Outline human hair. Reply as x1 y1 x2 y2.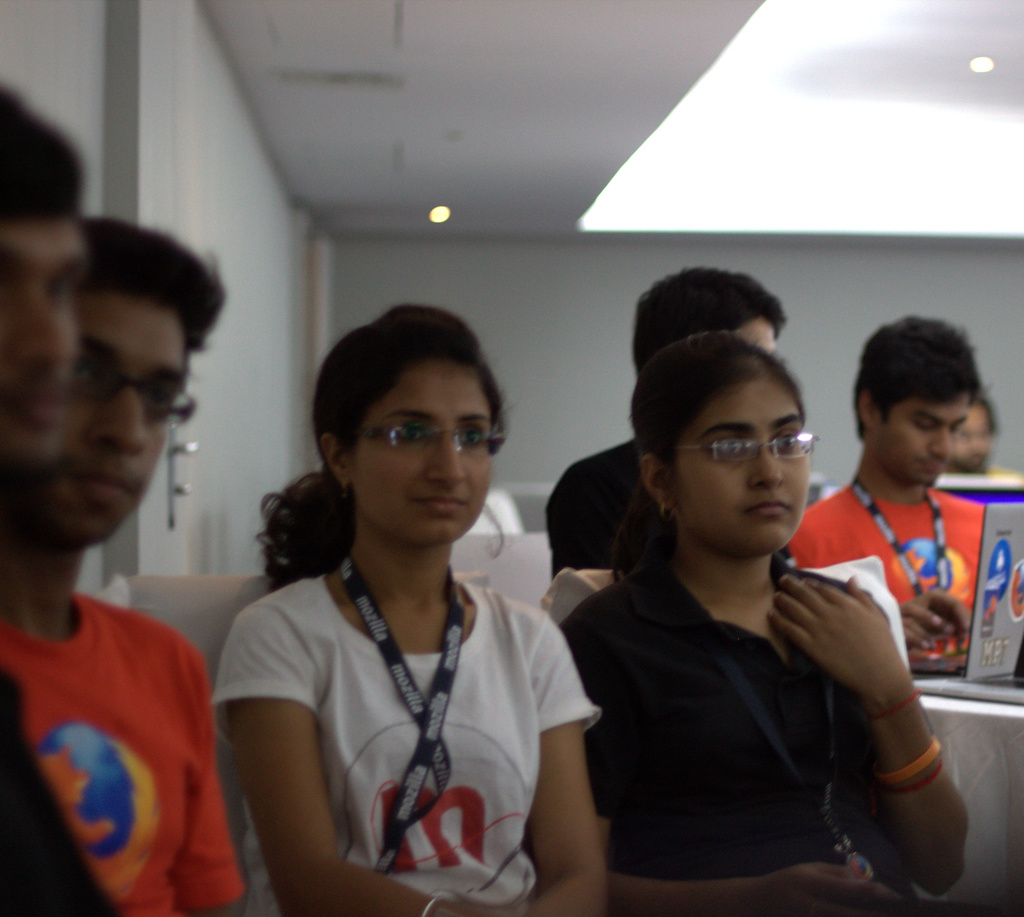
854 312 977 444.
